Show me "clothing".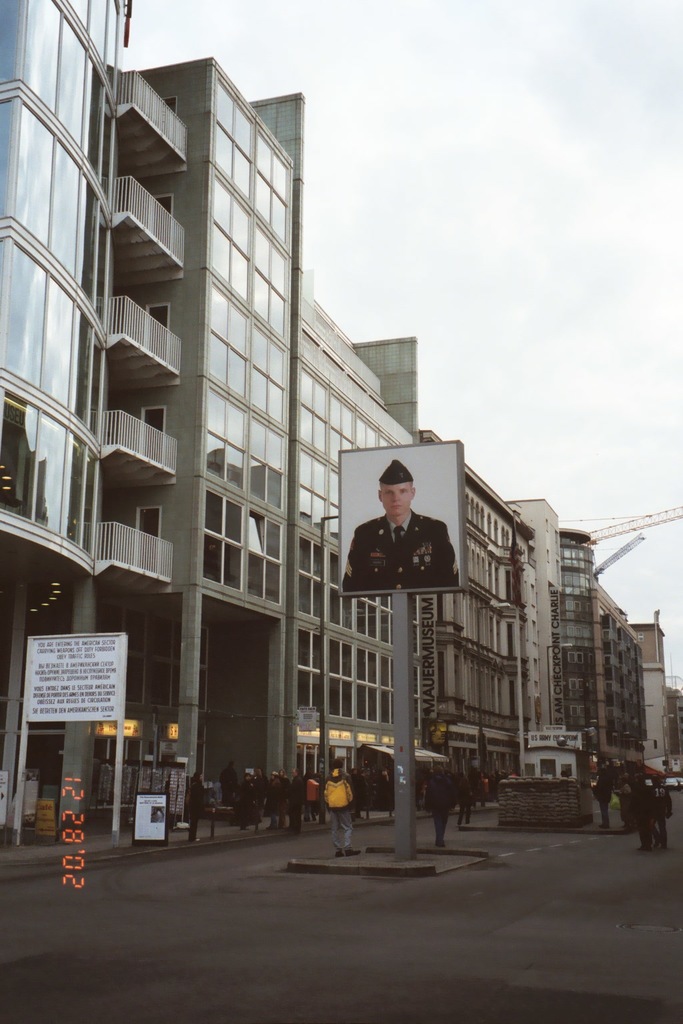
"clothing" is here: locate(304, 775, 320, 817).
